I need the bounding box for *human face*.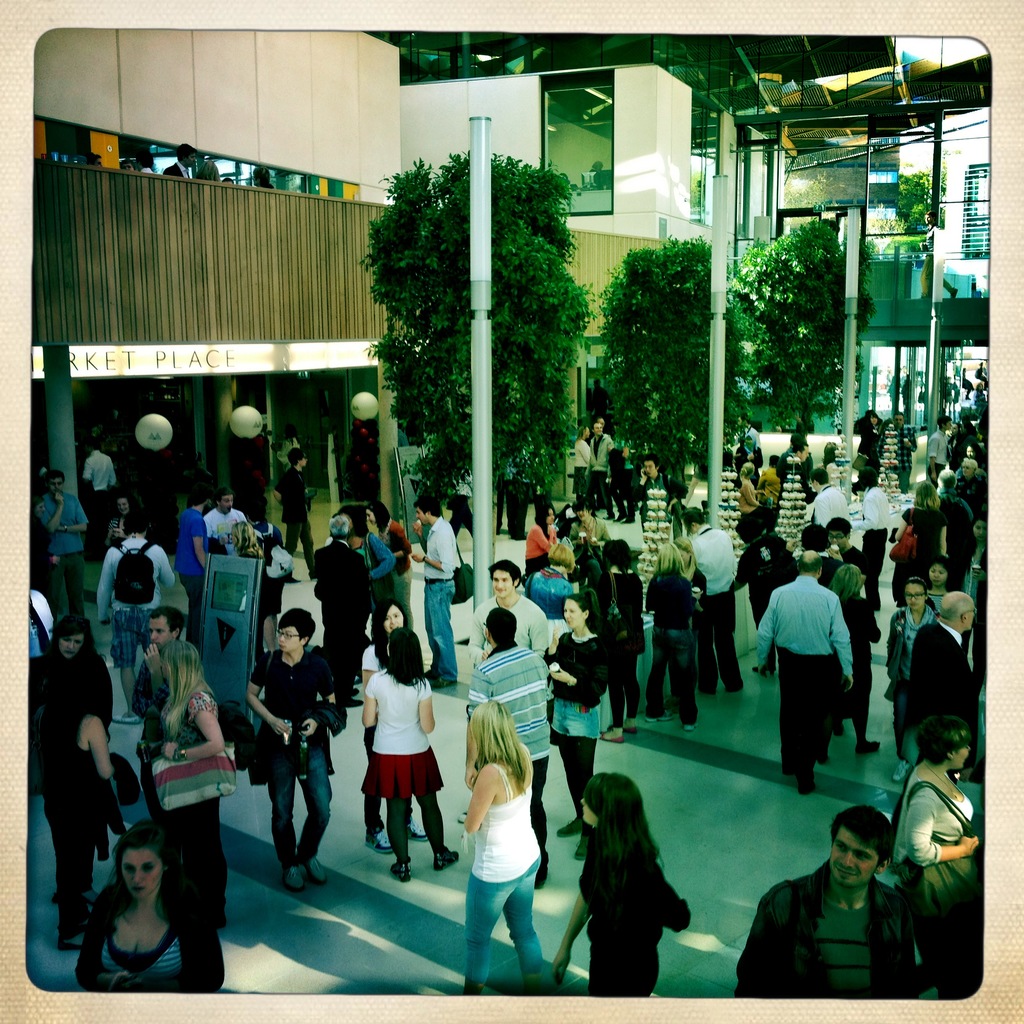
Here it is: {"left": 365, "top": 508, "right": 377, "bottom": 525}.
